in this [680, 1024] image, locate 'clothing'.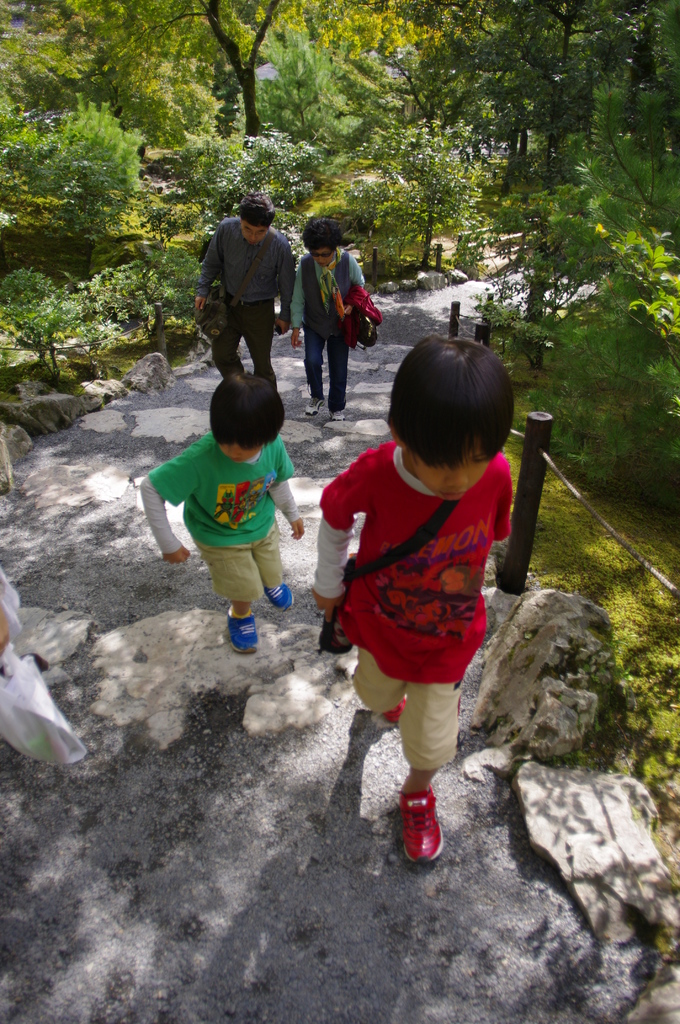
Bounding box: locate(140, 412, 304, 607).
